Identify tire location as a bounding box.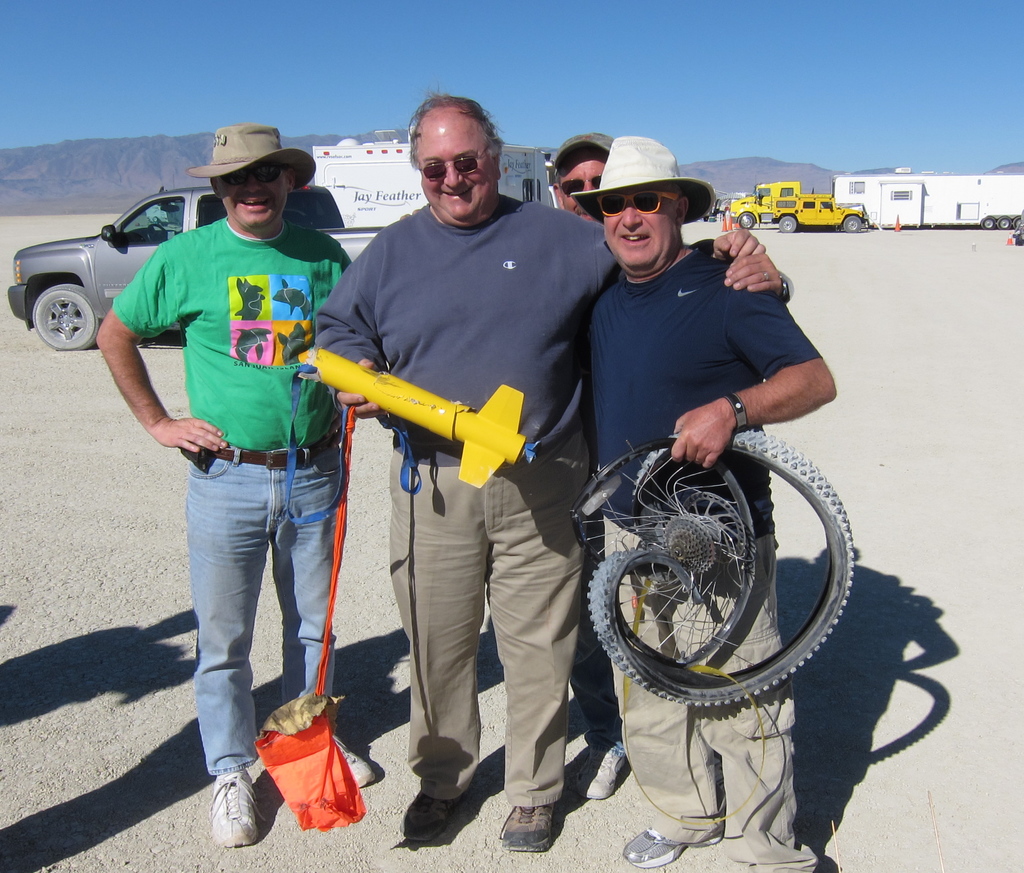
l=998, t=216, r=1009, b=229.
